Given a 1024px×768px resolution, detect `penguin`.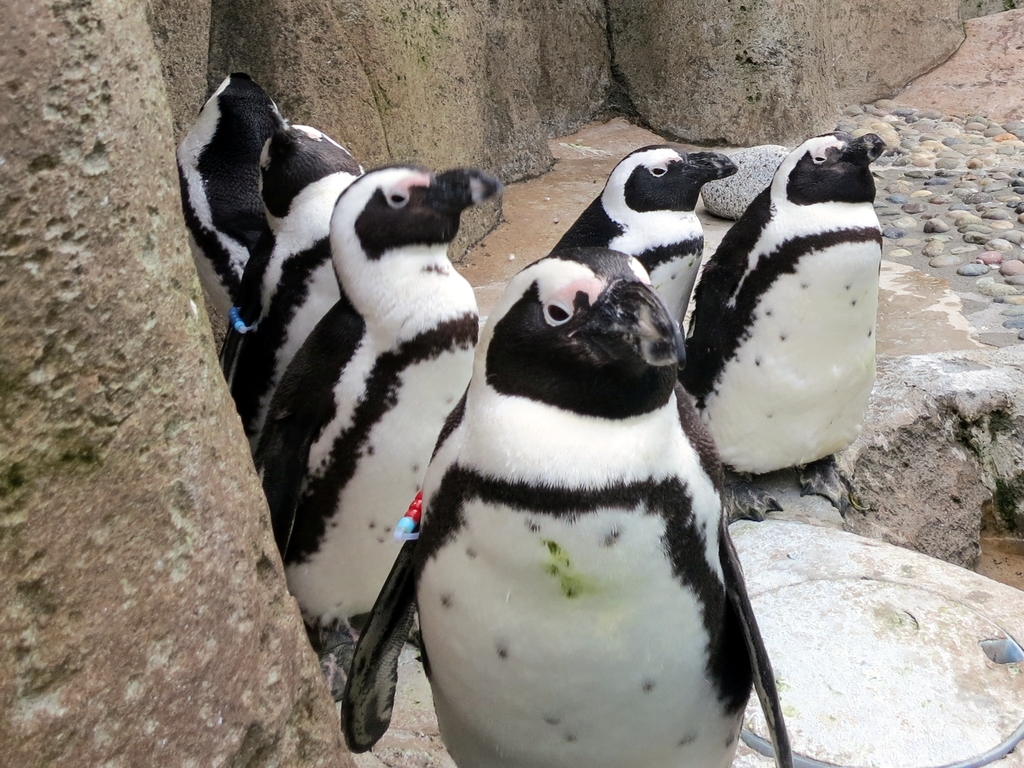
<bbox>673, 127, 888, 529</bbox>.
